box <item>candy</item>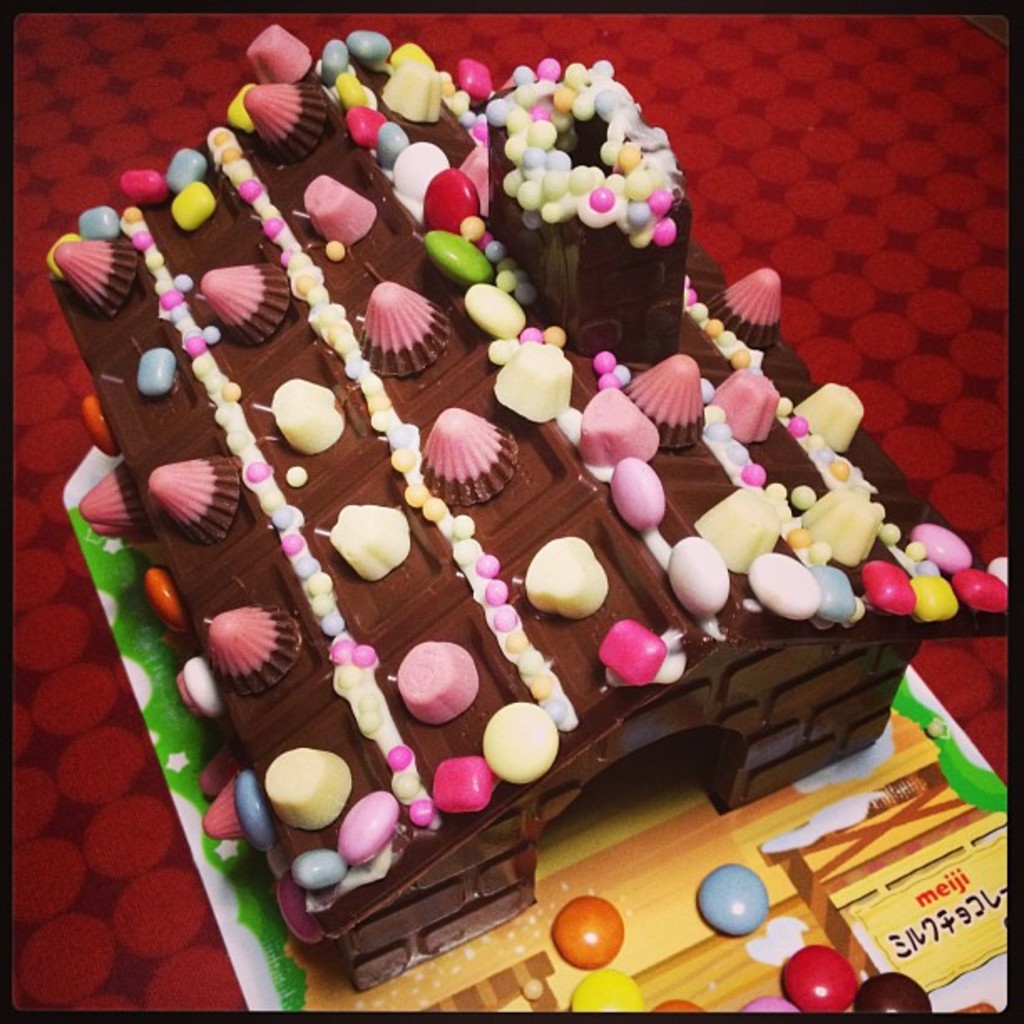
x1=740, y1=997, x2=801, y2=1017
